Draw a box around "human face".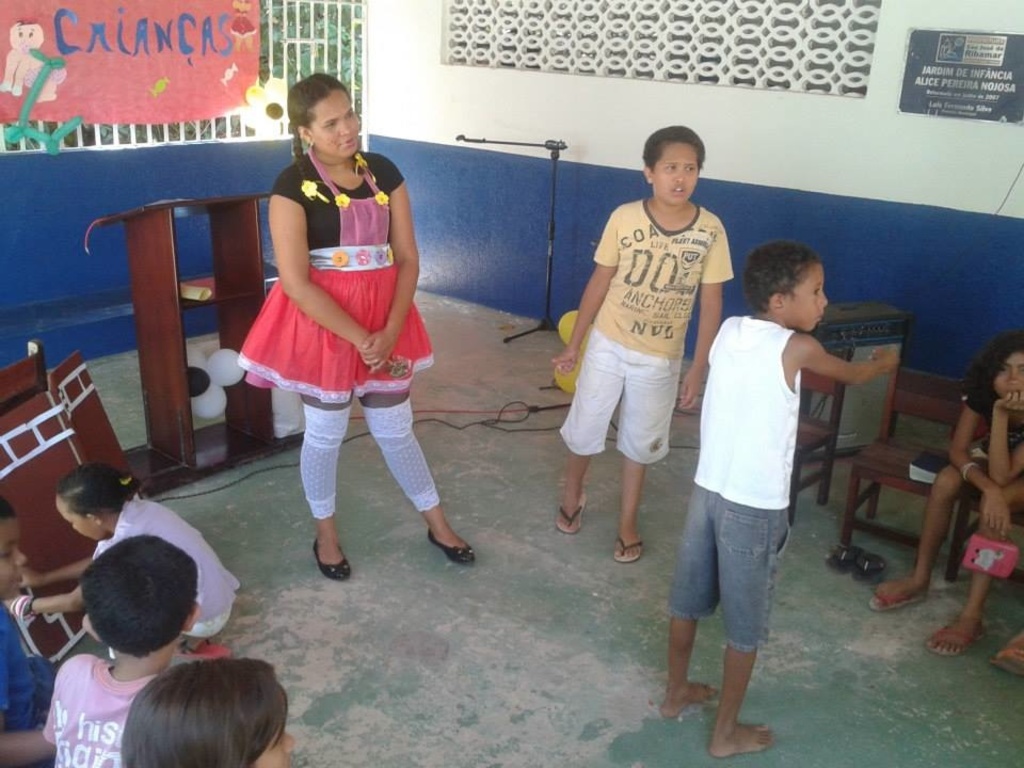
[x1=304, y1=89, x2=362, y2=160].
